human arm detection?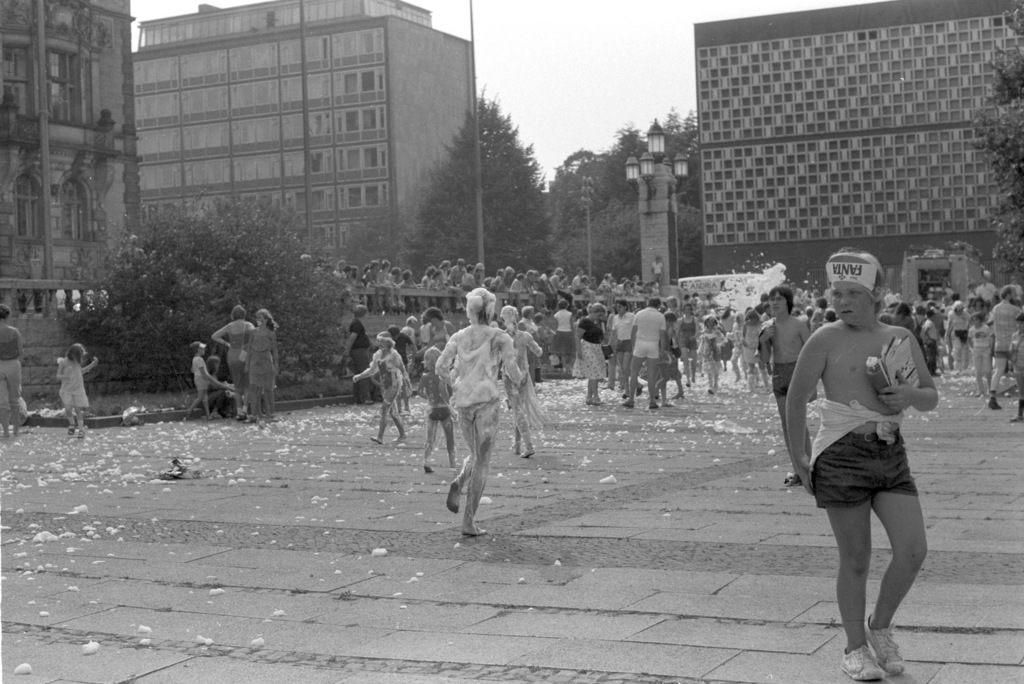
350/352/378/382
